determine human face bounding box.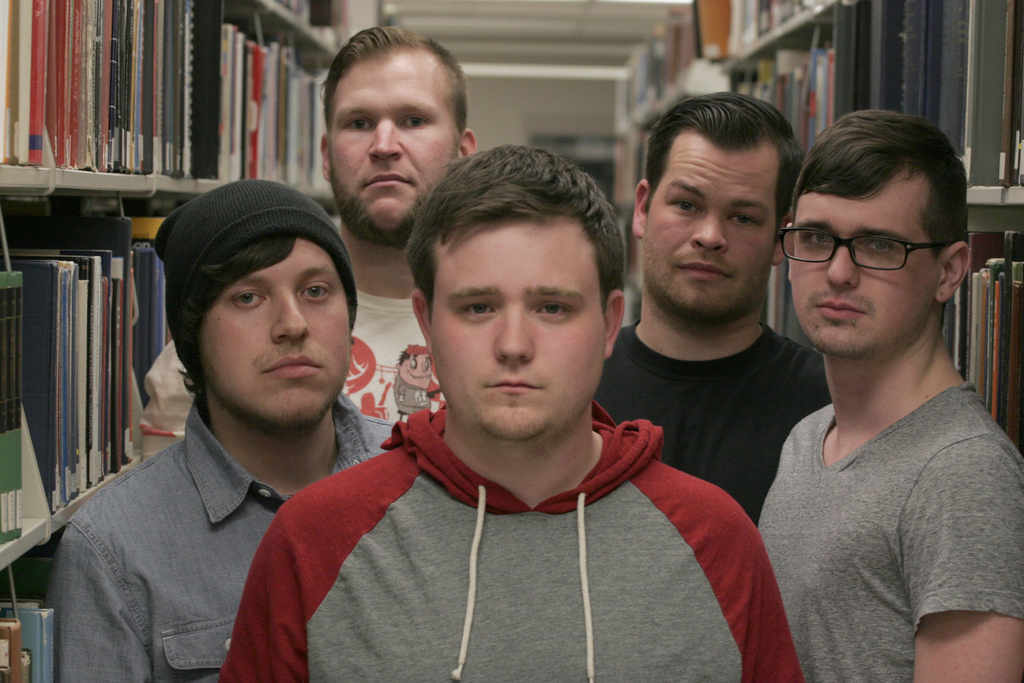
Determined: [792,158,941,358].
